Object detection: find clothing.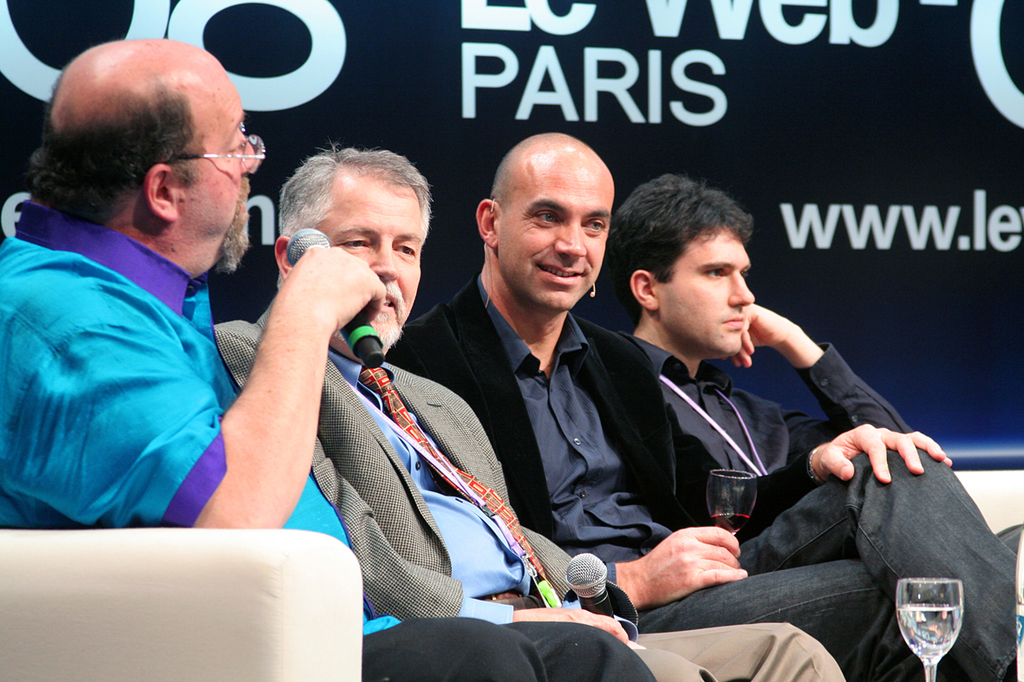
rect(618, 330, 1021, 671).
